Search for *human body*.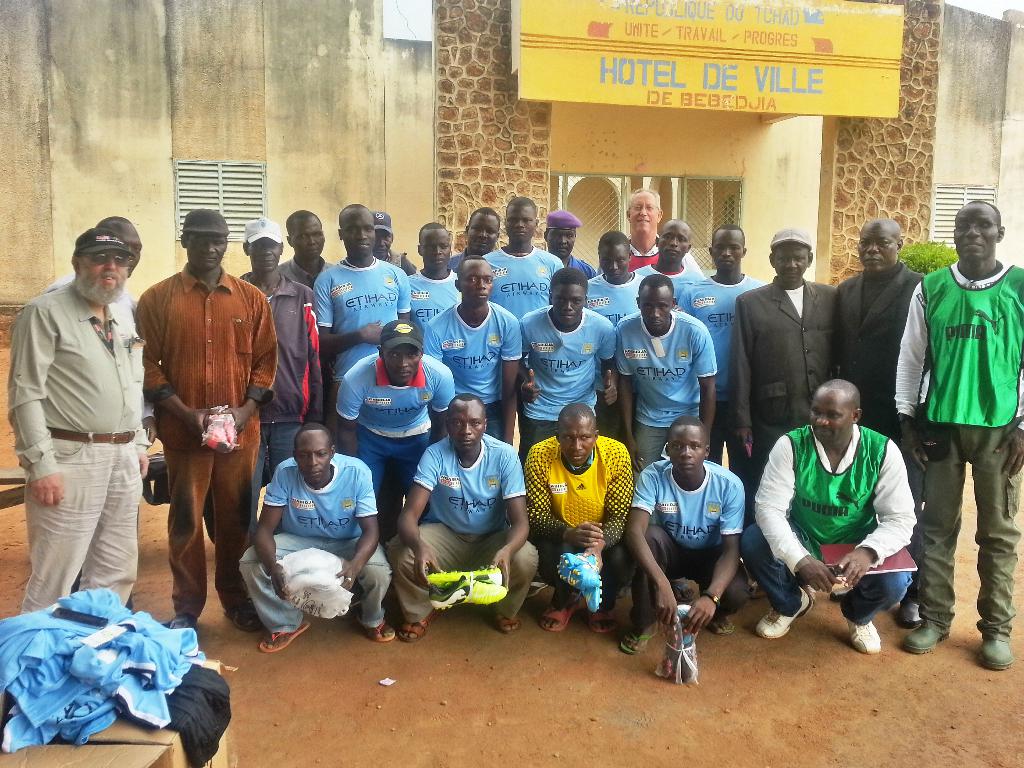
Found at (518,399,632,637).
